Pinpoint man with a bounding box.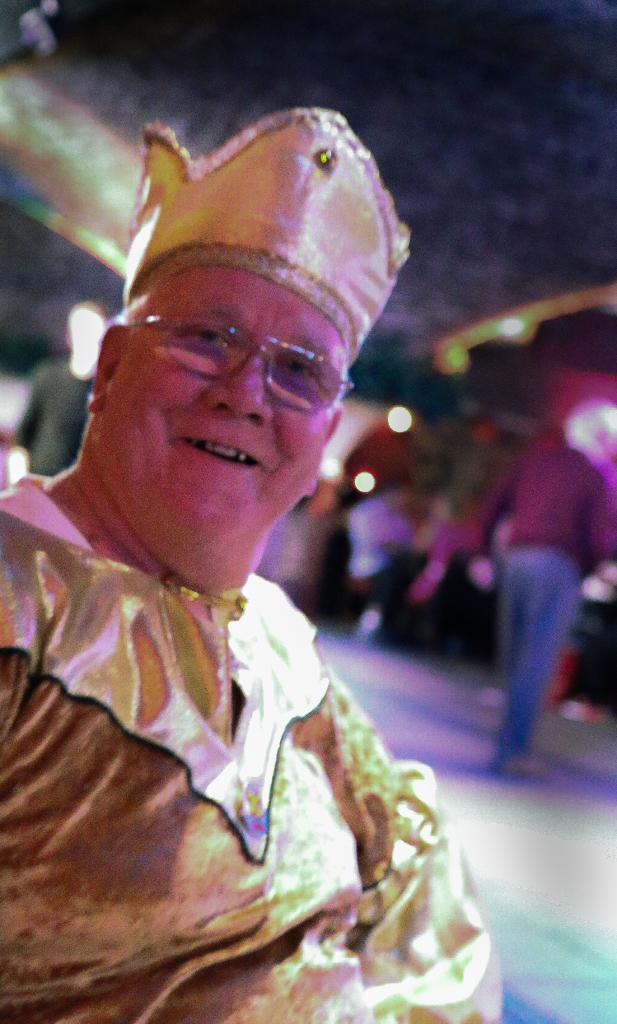
<box>12,136,479,977</box>.
